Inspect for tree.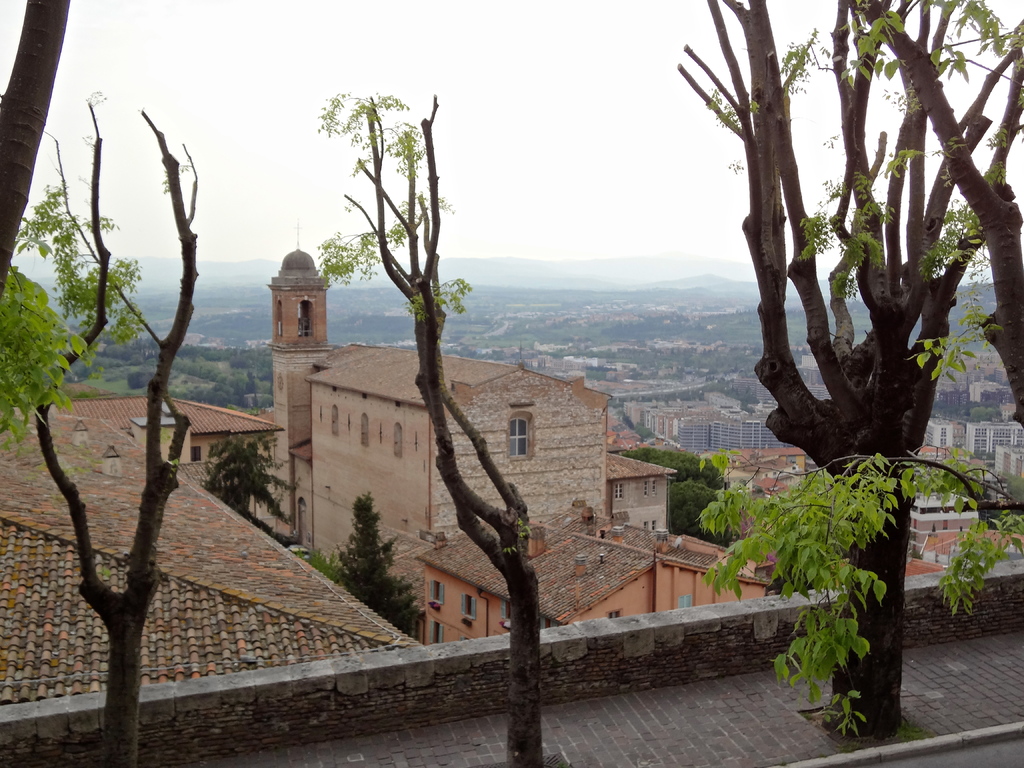
Inspection: pyautogui.locateOnScreen(0, 86, 200, 767).
